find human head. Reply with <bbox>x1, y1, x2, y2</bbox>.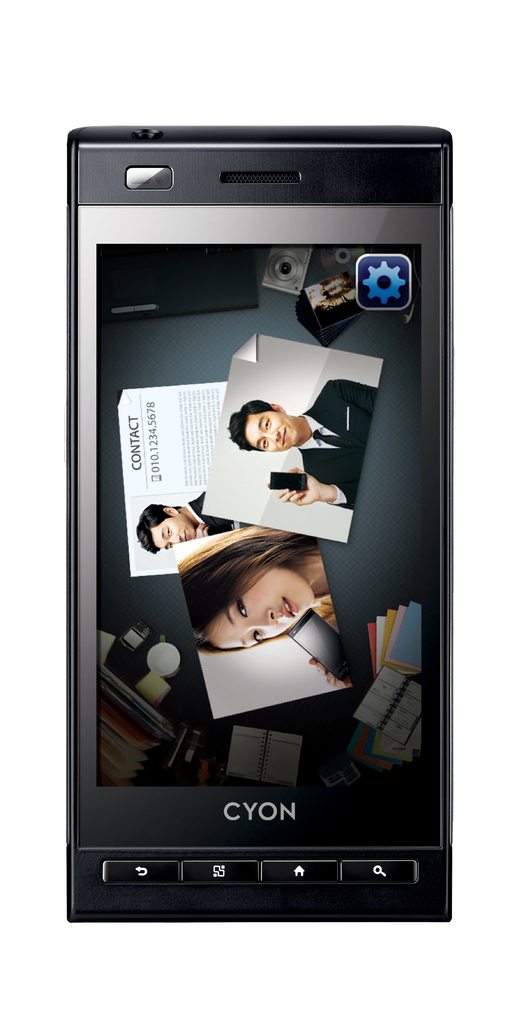
<bbox>179, 552, 336, 660</bbox>.
